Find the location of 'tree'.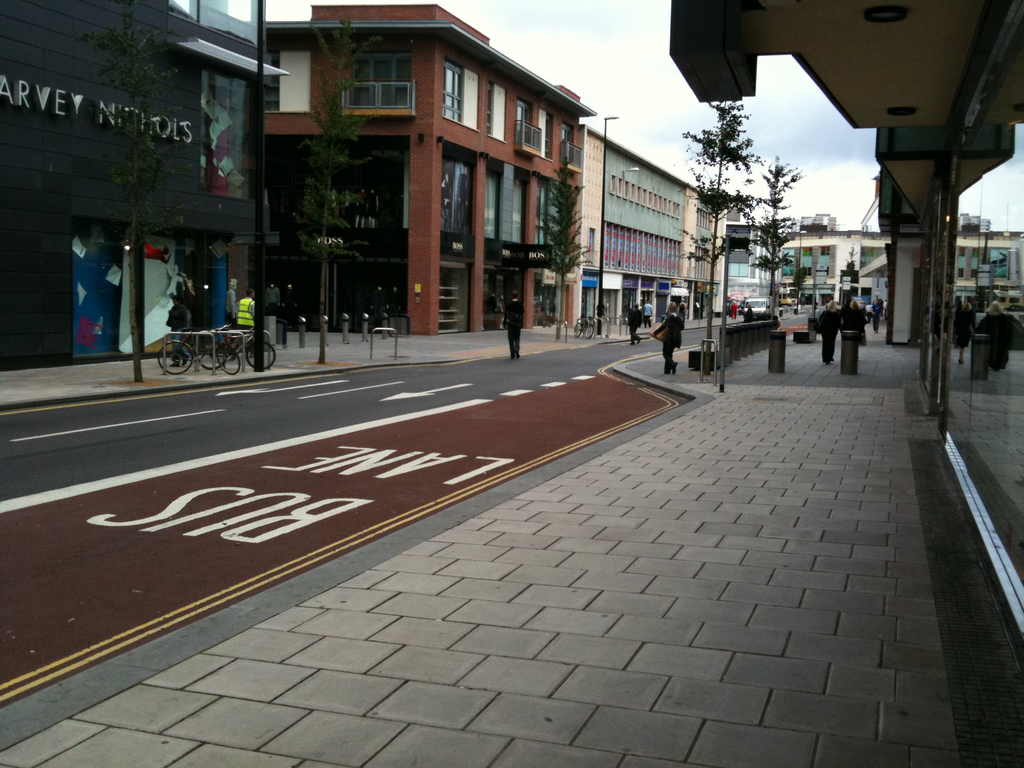
Location: pyautogui.locateOnScreen(286, 18, 385, 358).
